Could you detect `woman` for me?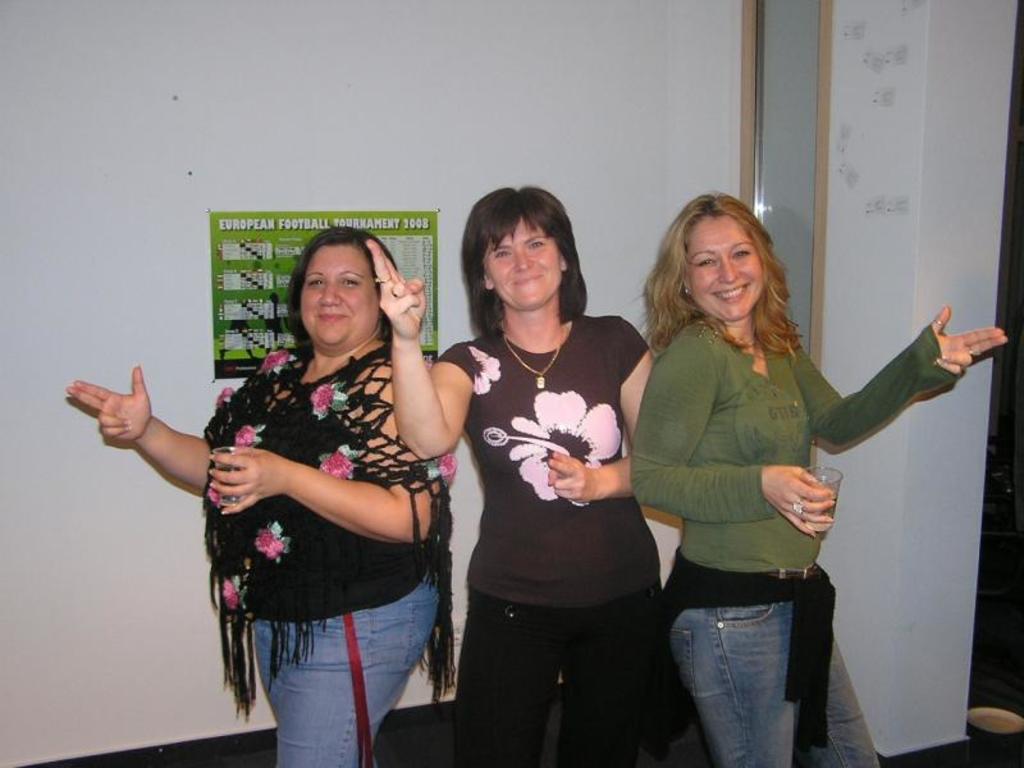
Detection result: (147, 225, 443, 764).
